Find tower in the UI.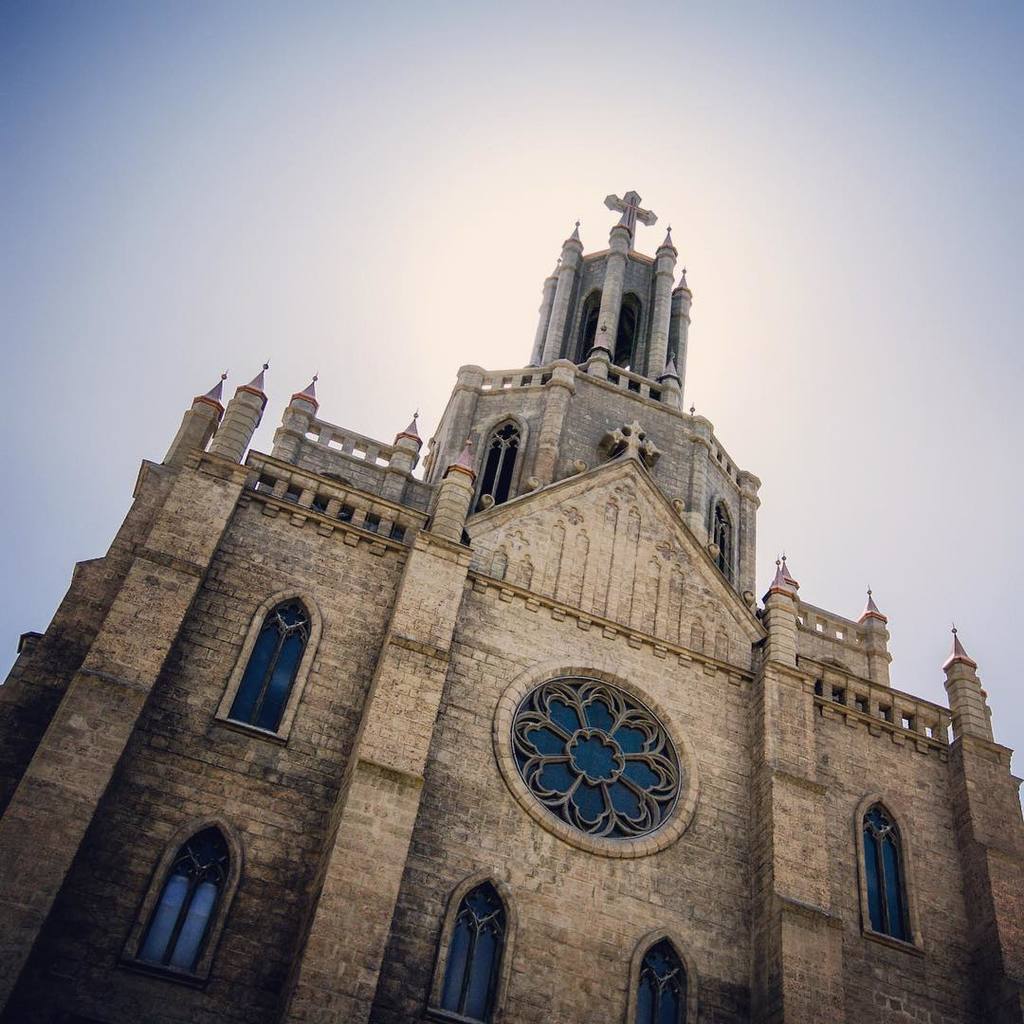
UI element at locate(0, 192, 1021, 1023).
